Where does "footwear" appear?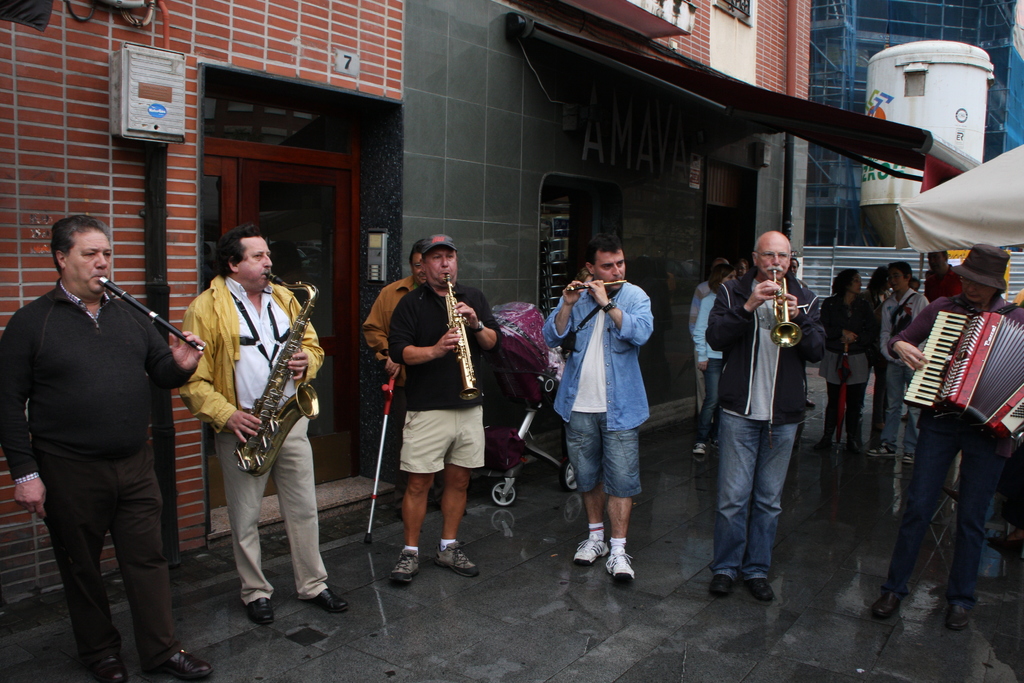
Appears at box=[435, 541, 476, 575].
